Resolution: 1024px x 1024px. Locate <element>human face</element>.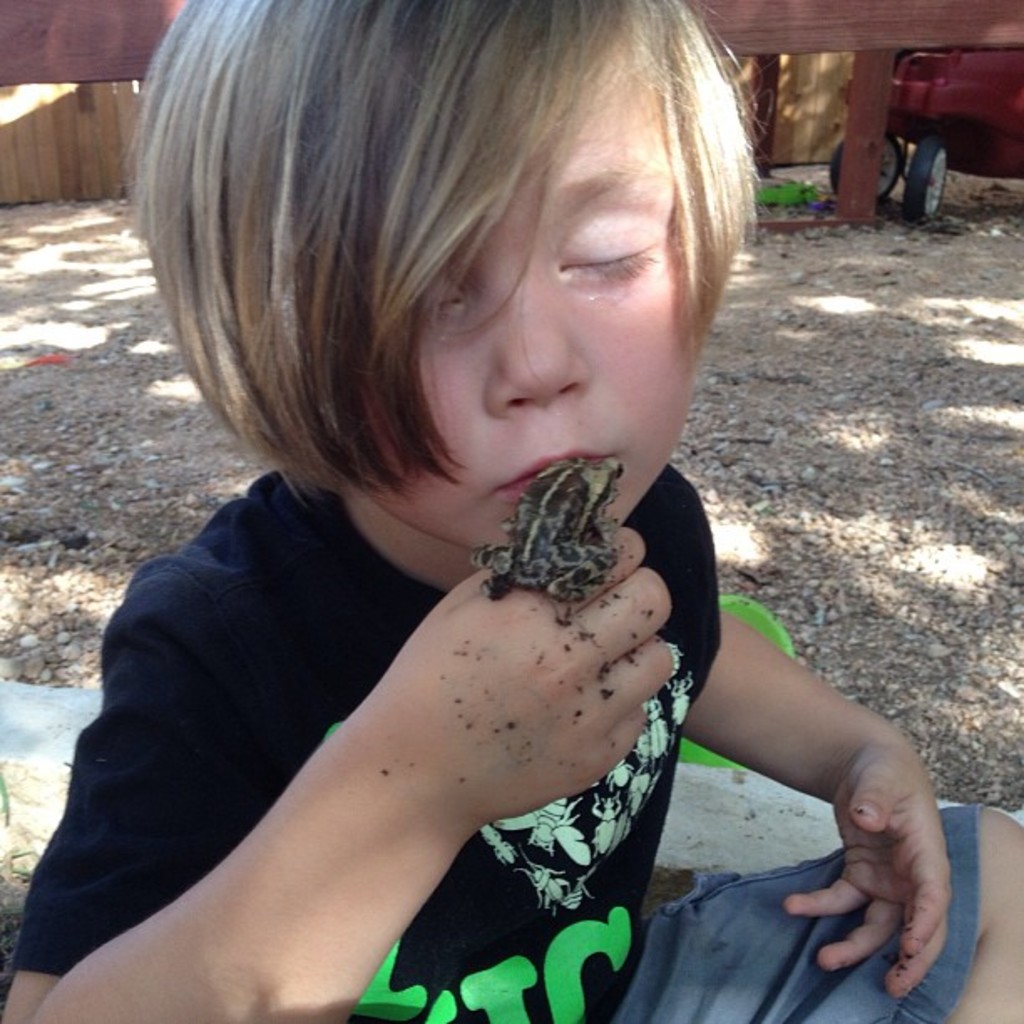
<box>363,72,694,549</box>.
